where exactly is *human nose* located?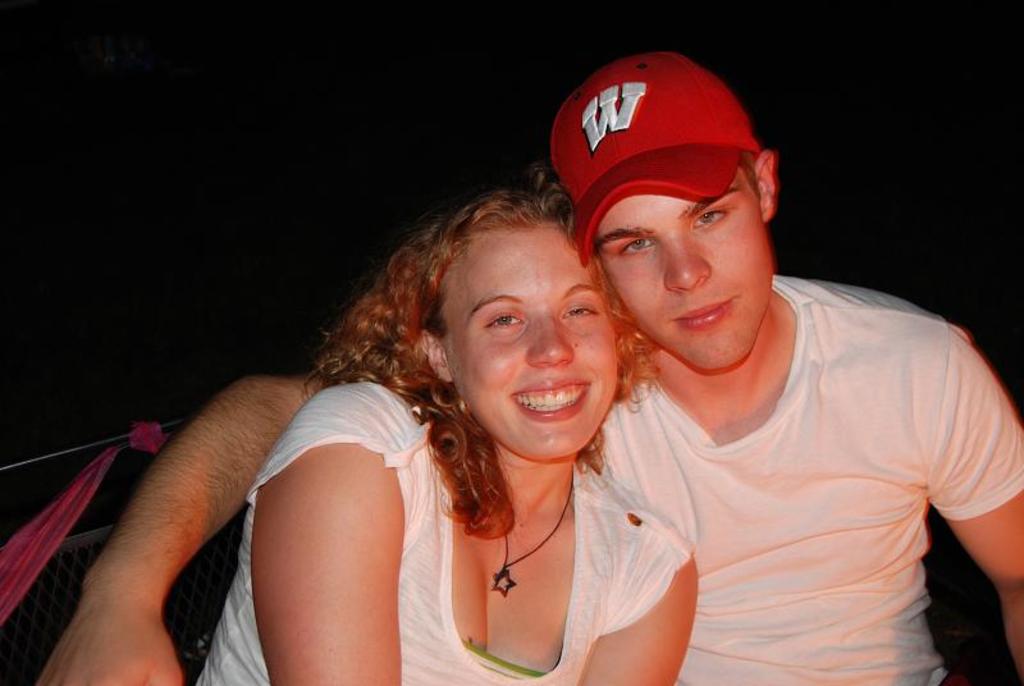
Its bounding box is [654,221,721,296].
